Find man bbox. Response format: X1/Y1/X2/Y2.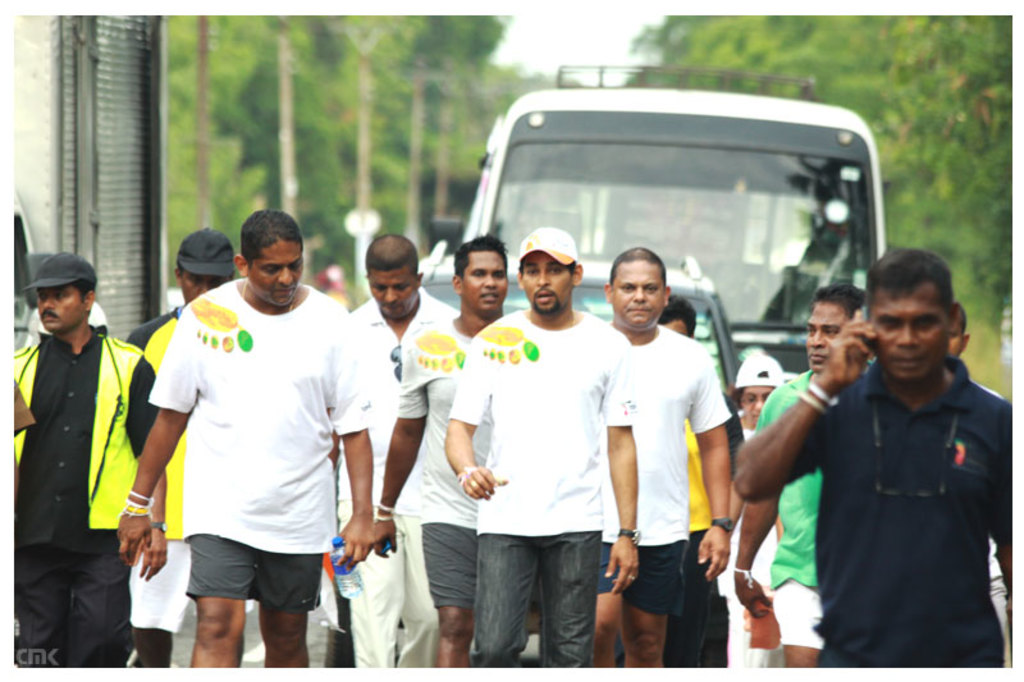
332/232/463/672.
